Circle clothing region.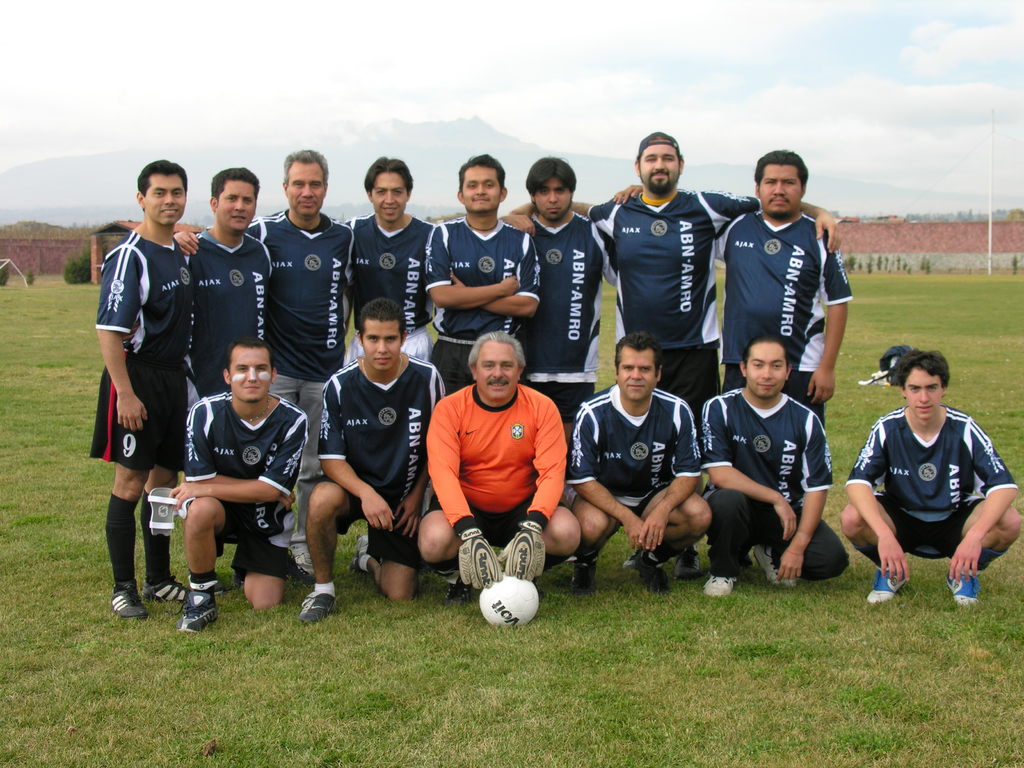
Region: [left=879, top=342, right=916, bottom=387].
